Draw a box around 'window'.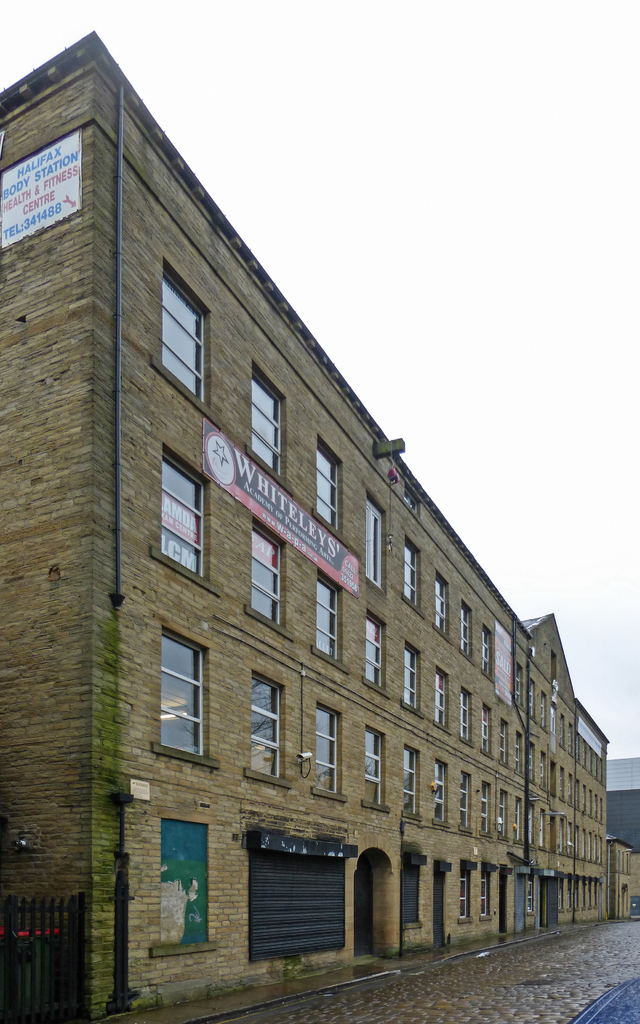
{"left": 156, "top": 457, "right": 201, "bottom": 574}.
